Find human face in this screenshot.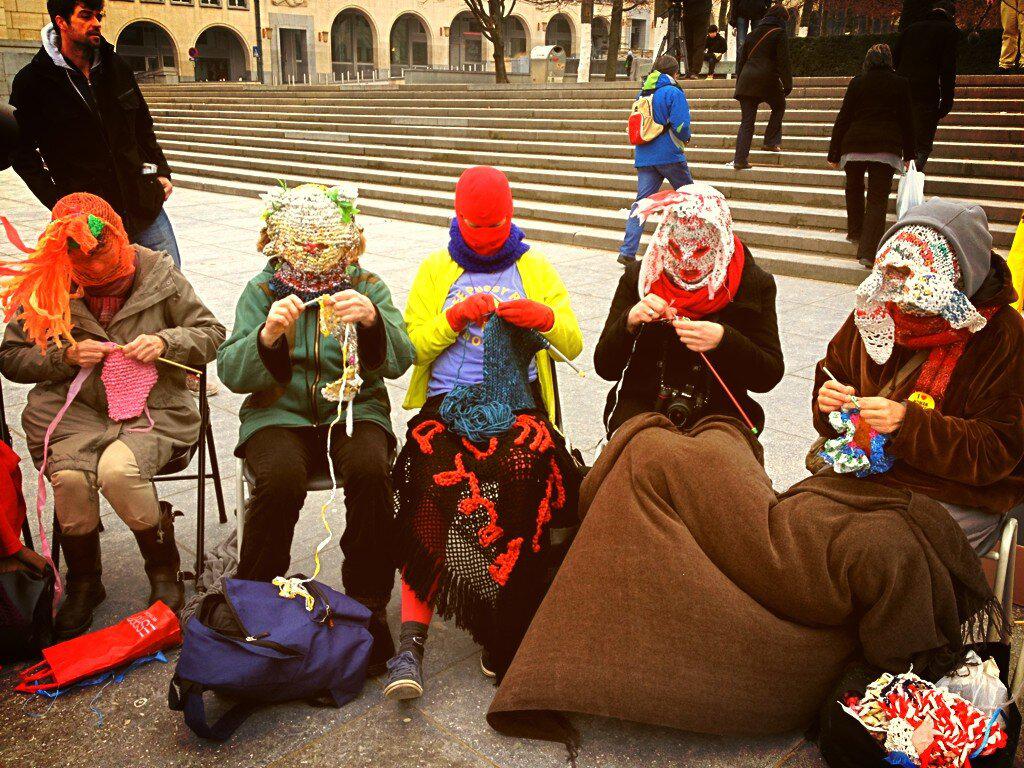
The bounding box for human face is (464,217,504,229).
